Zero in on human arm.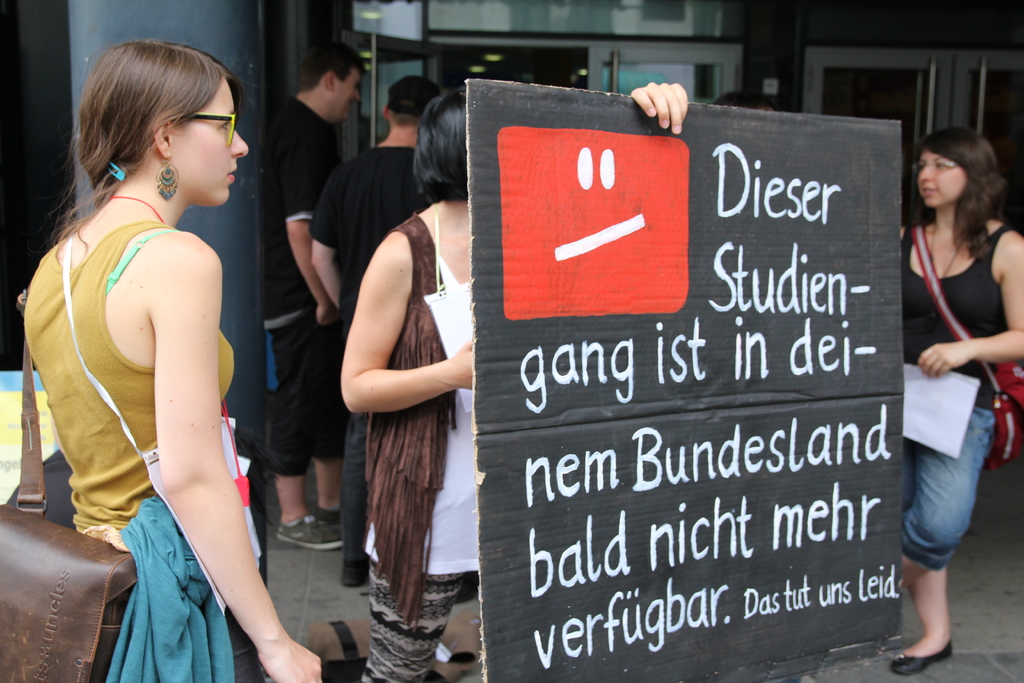
Zeroed in: bbox=[335, 228, 481, 409].
